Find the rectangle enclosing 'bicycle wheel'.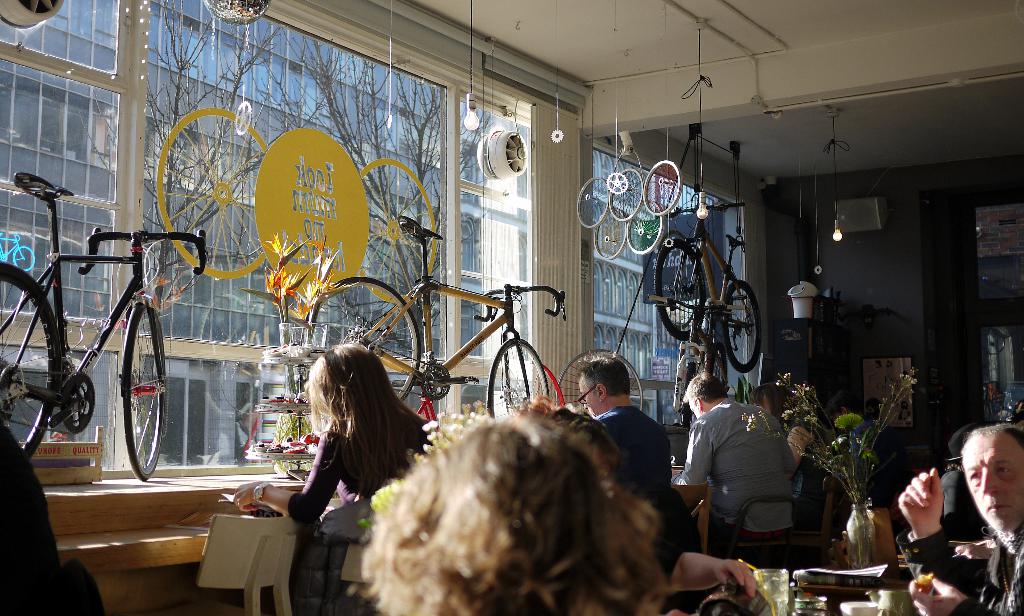
(x1=486, y1=335, x2=552, y2=422).
